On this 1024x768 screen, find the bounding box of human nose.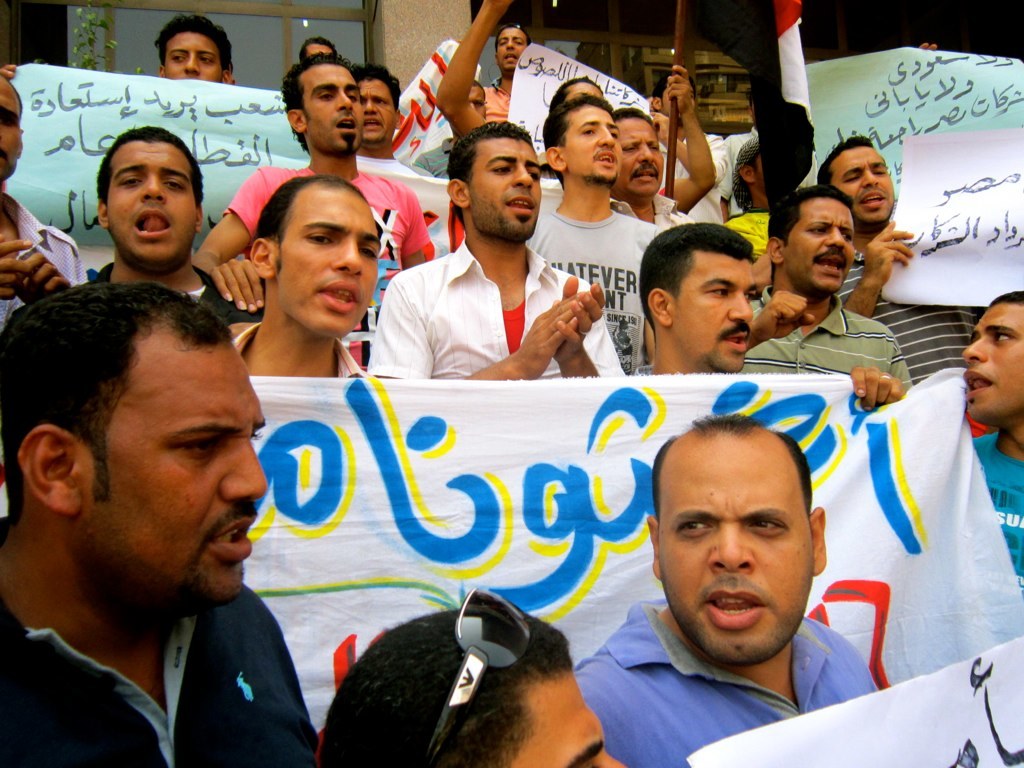
Bounding box: 728/296/750/324.
